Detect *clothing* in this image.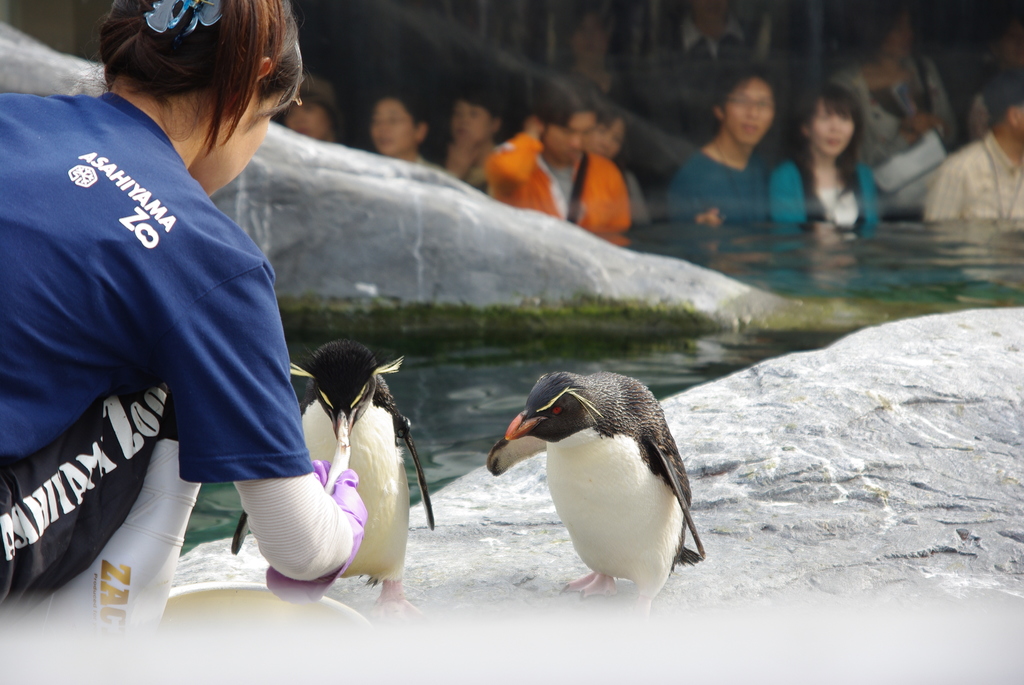
Detection: bbox(617, 162, 652, 235).
